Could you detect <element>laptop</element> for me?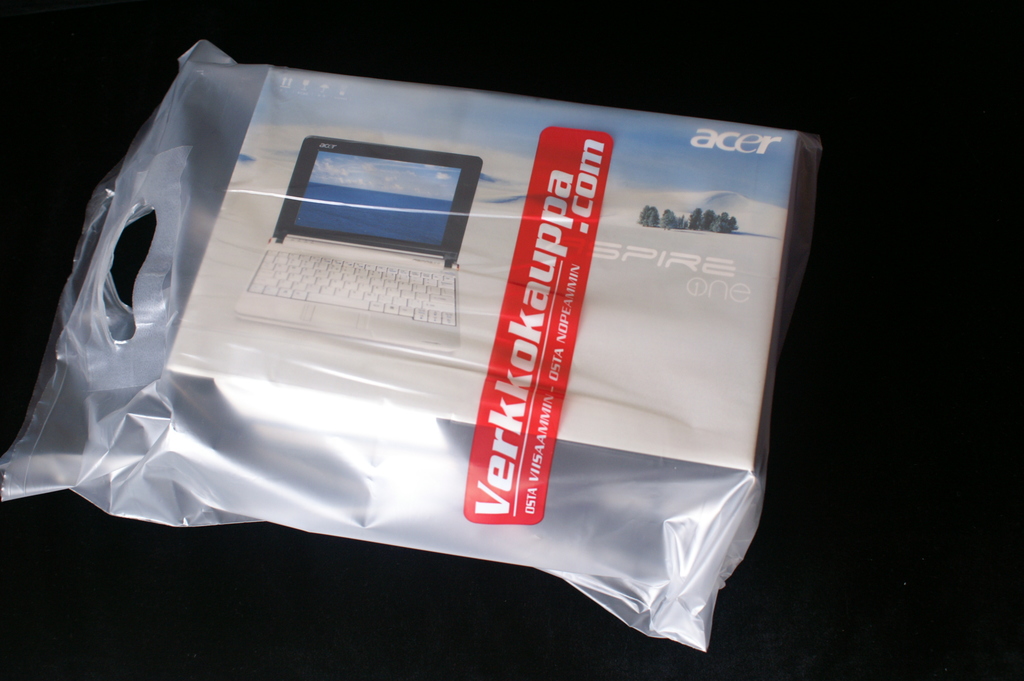
Detection result: box(231, 149, 478, 347).
